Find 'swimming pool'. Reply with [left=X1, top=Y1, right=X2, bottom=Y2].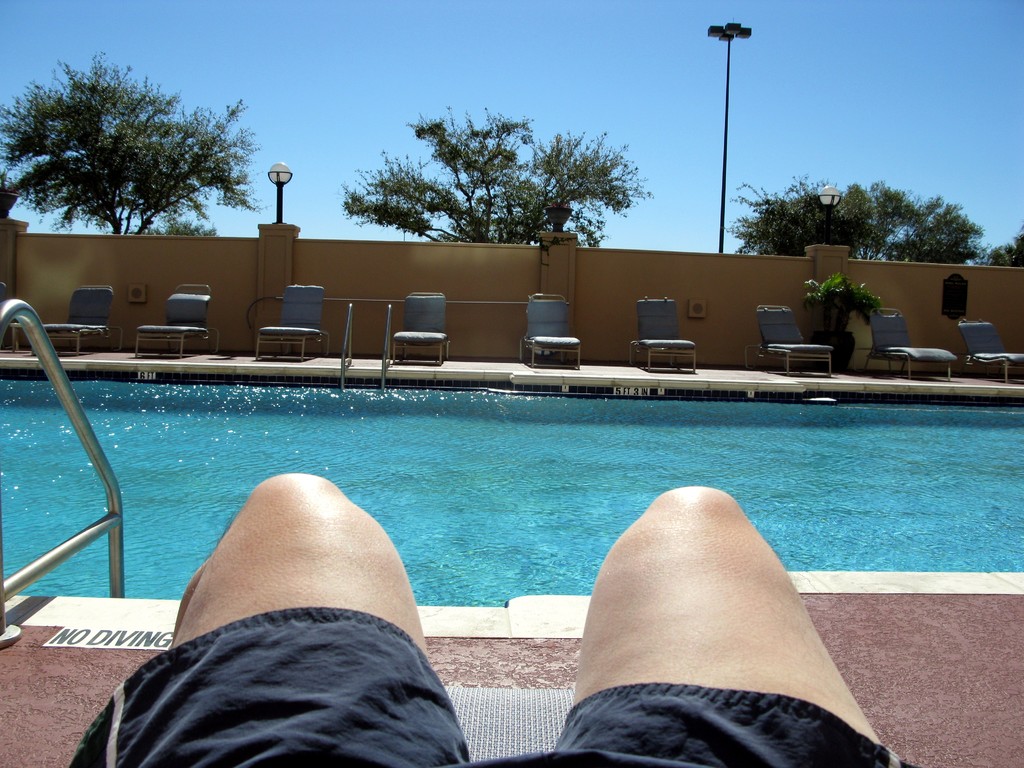
[left=0, top=362, right=1023, bottom=642].
